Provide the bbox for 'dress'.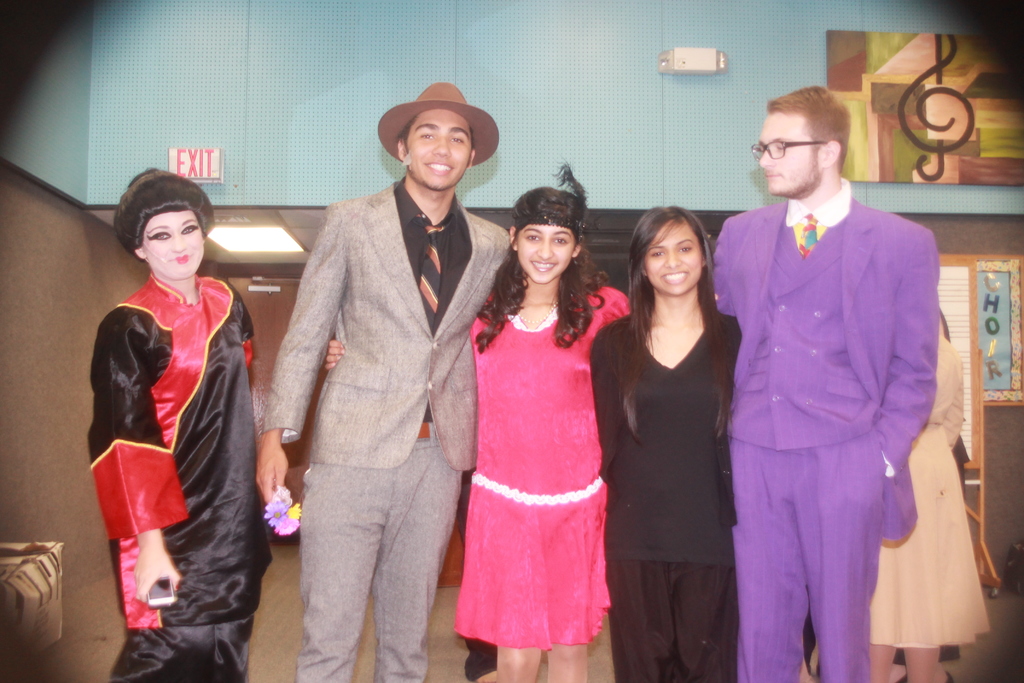
[x1=455, y1=286, x2=632, y2=646].
